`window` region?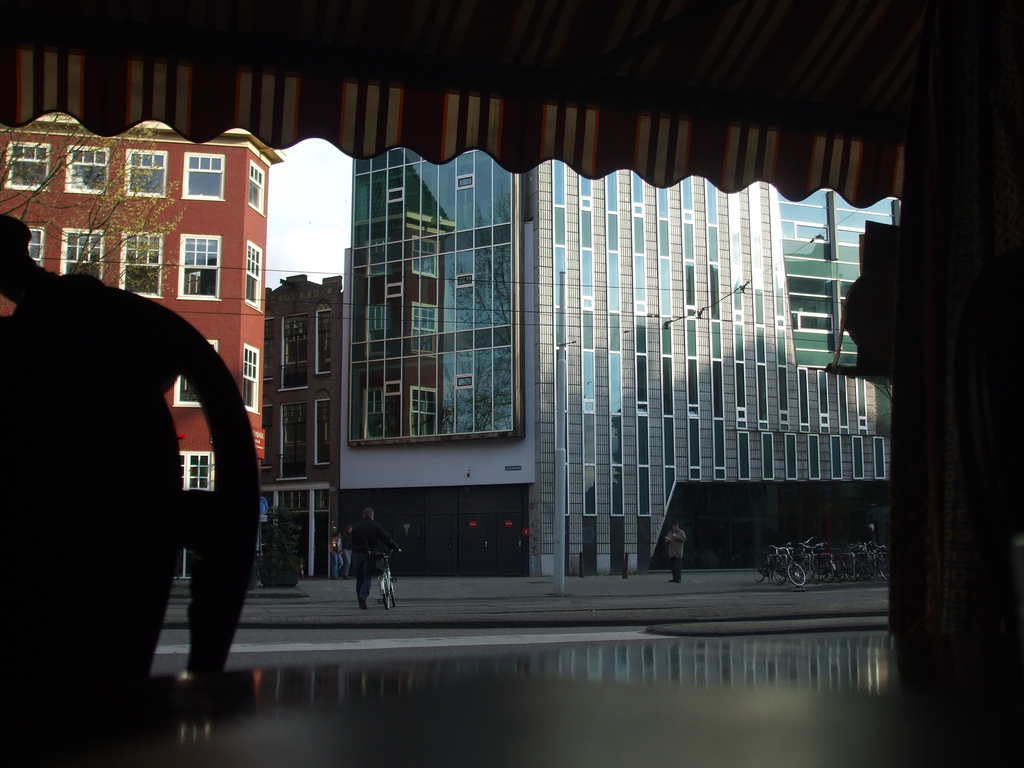
<box>314,311,330,371</box>
